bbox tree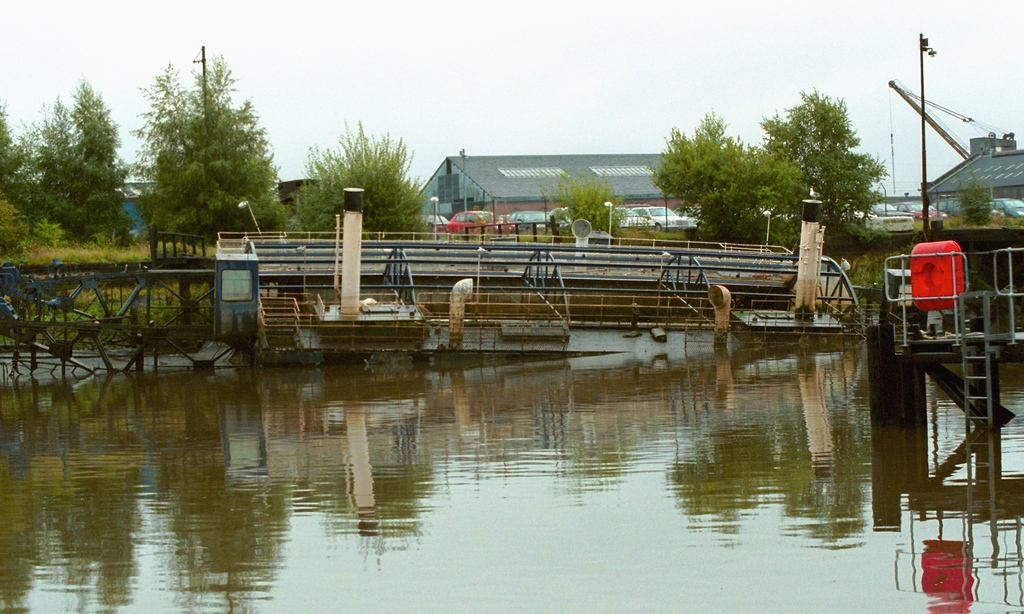
box(130, 47, 279, 247)
